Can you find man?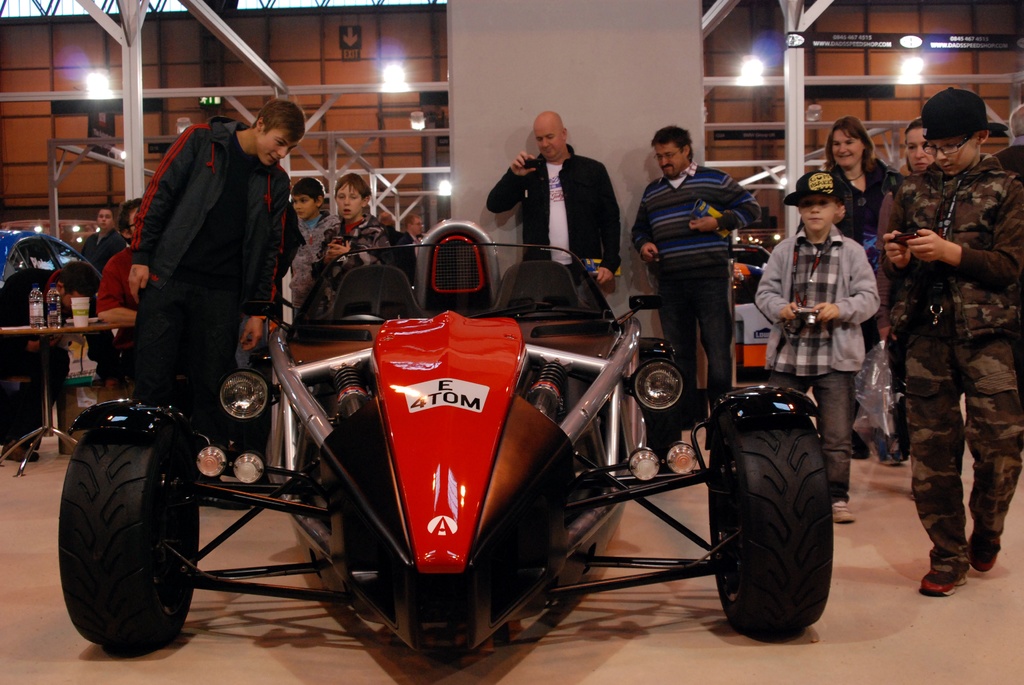
Yes, bounding box: <bbox>92, 195, 147, 330</bbox>.
